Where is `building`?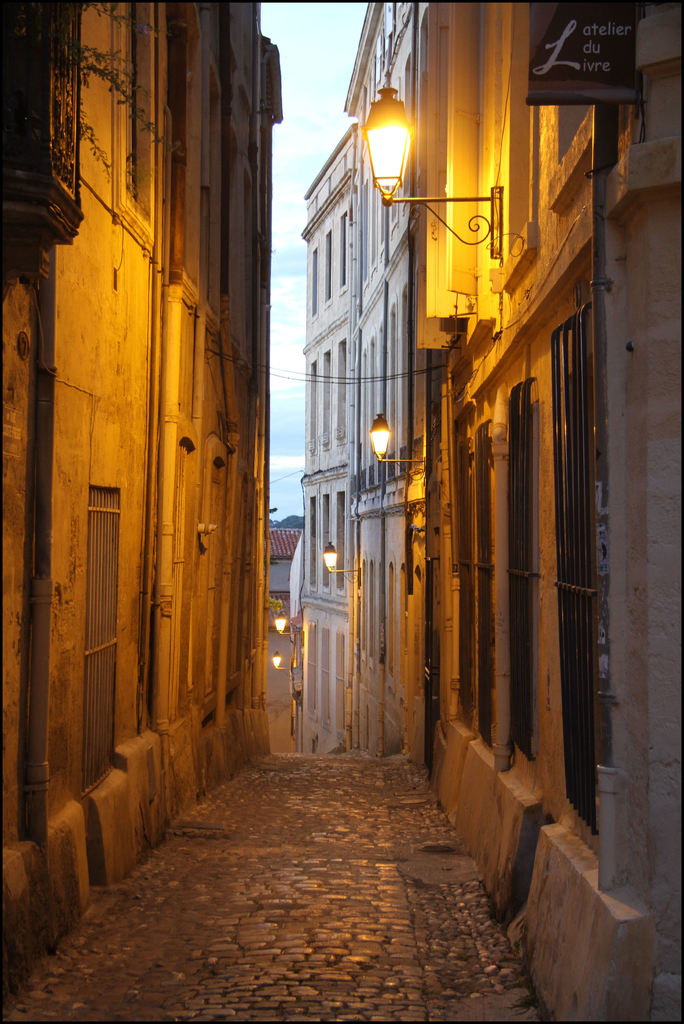
(left=289, top=0, right=426, bottom=762).
